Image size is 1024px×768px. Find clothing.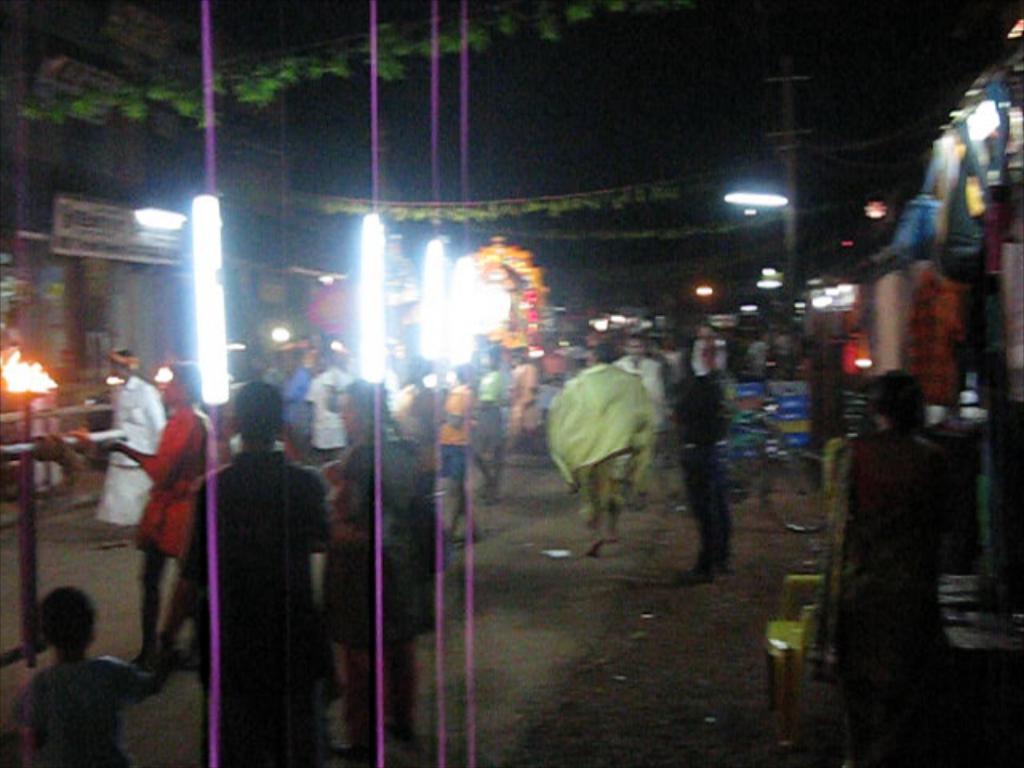
detection(186, 384, 322, 725).
